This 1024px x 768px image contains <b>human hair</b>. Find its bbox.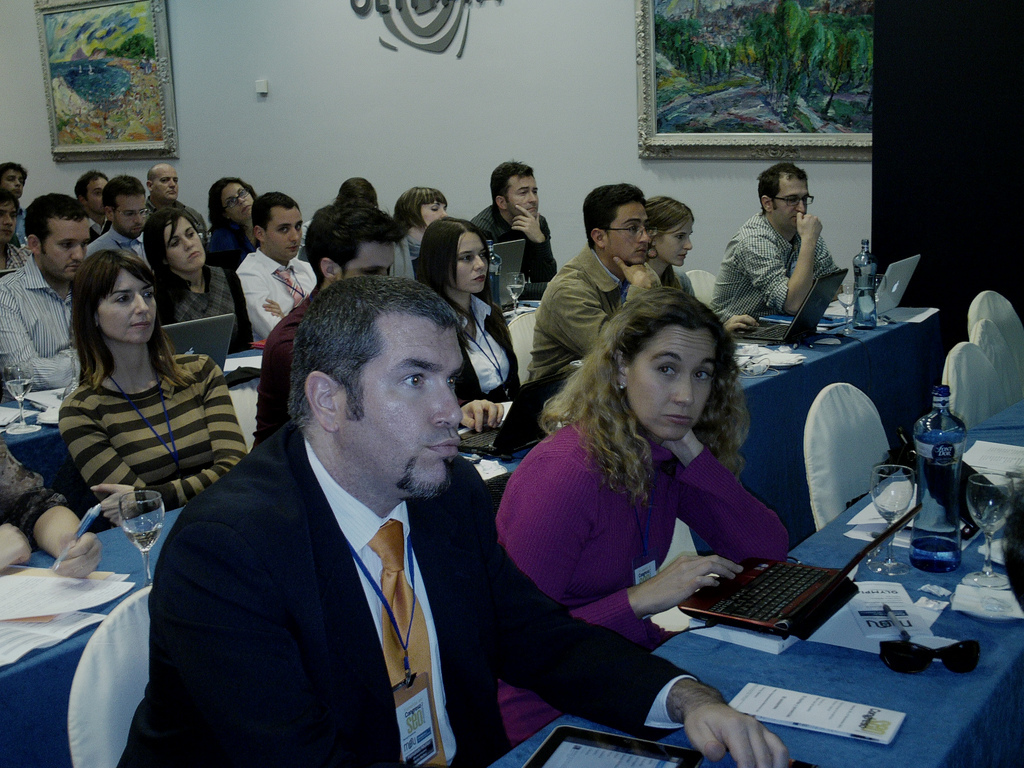
rect(101, 175, 145, 212).
